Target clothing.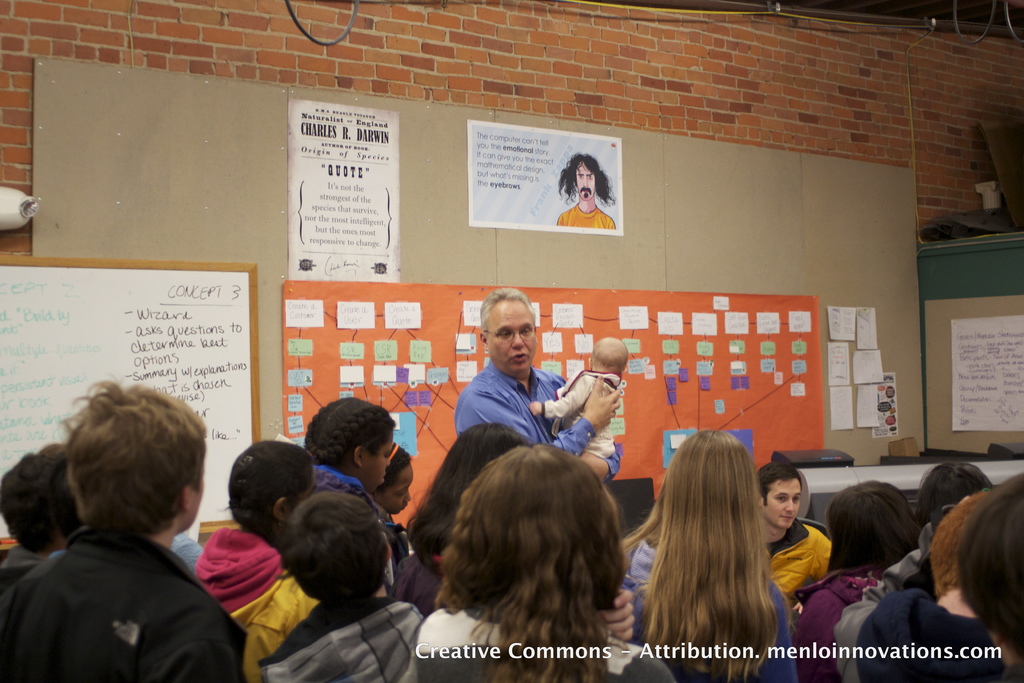
Target region: locate(195, 525, 317, 678).
